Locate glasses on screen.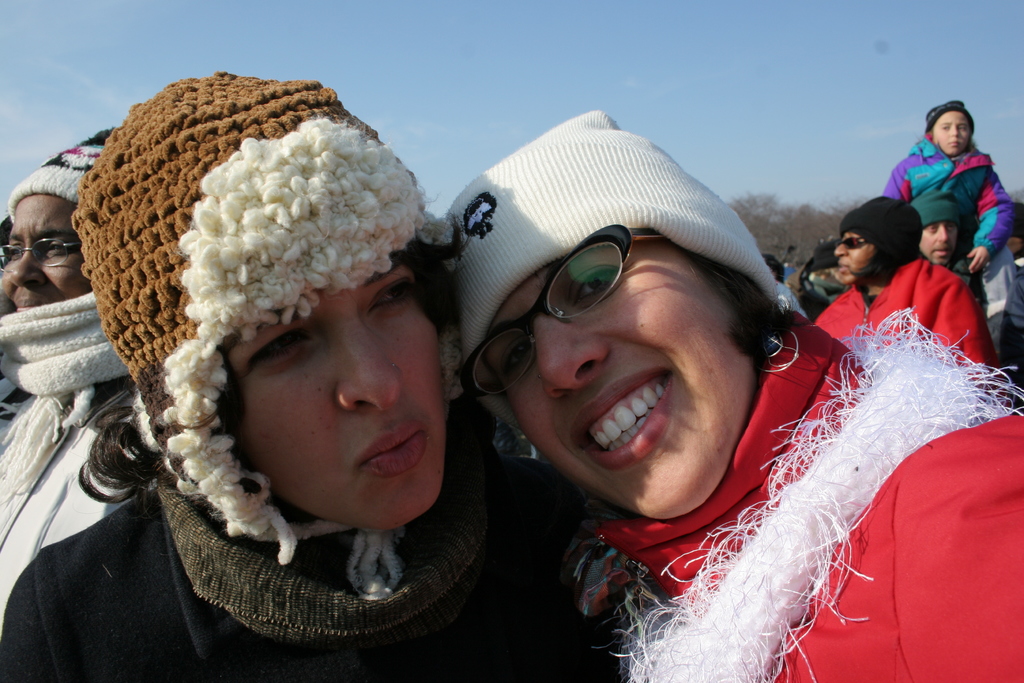
On screen at select_region(457, 221, 664, 397).
